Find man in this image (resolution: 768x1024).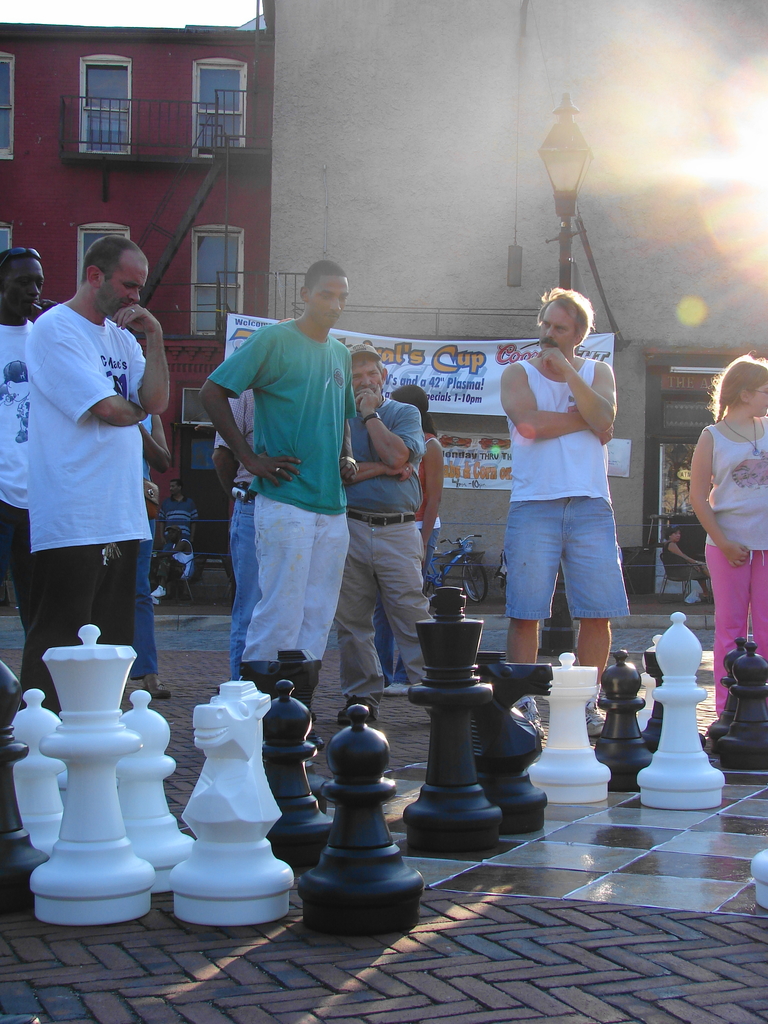
bbox=[499, 285, 630, 739].
